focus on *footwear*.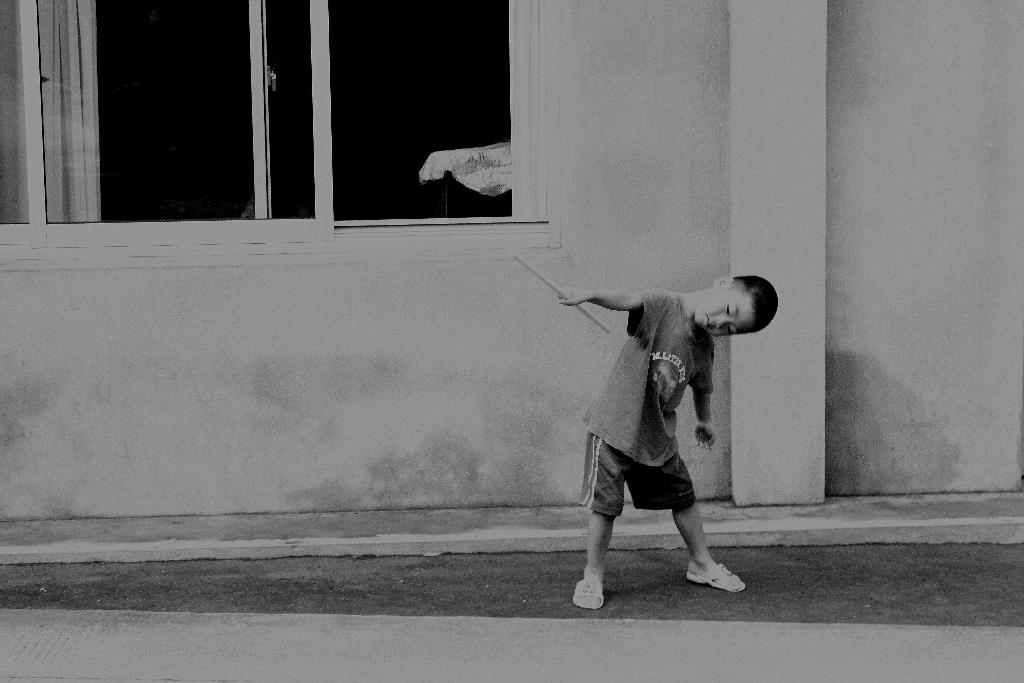
Focused at box=[570, 575, 604, 611].
